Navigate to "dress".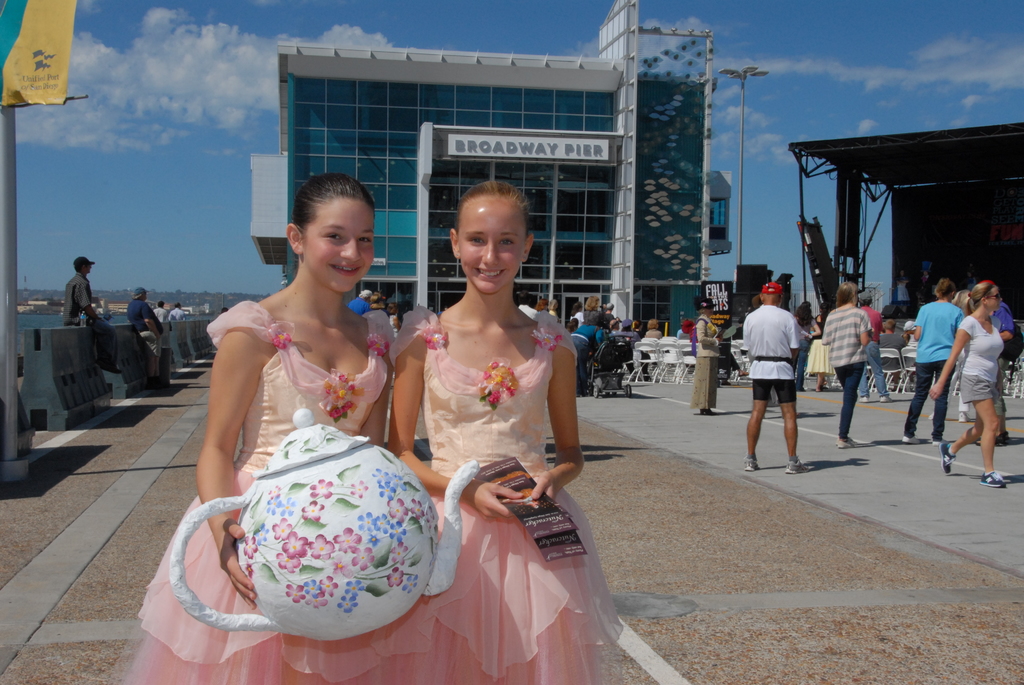
Navigation target: left=388, top=301, right=624, bottom=684.
